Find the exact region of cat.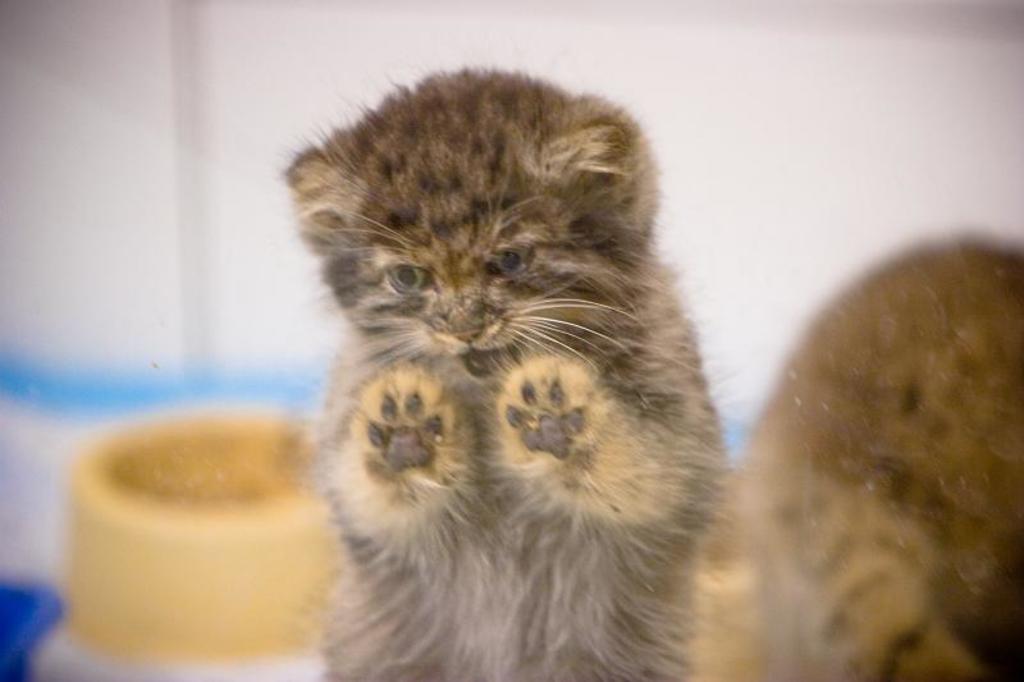
Exact region: x1=278 y1=63 x2=733 y2=681.
